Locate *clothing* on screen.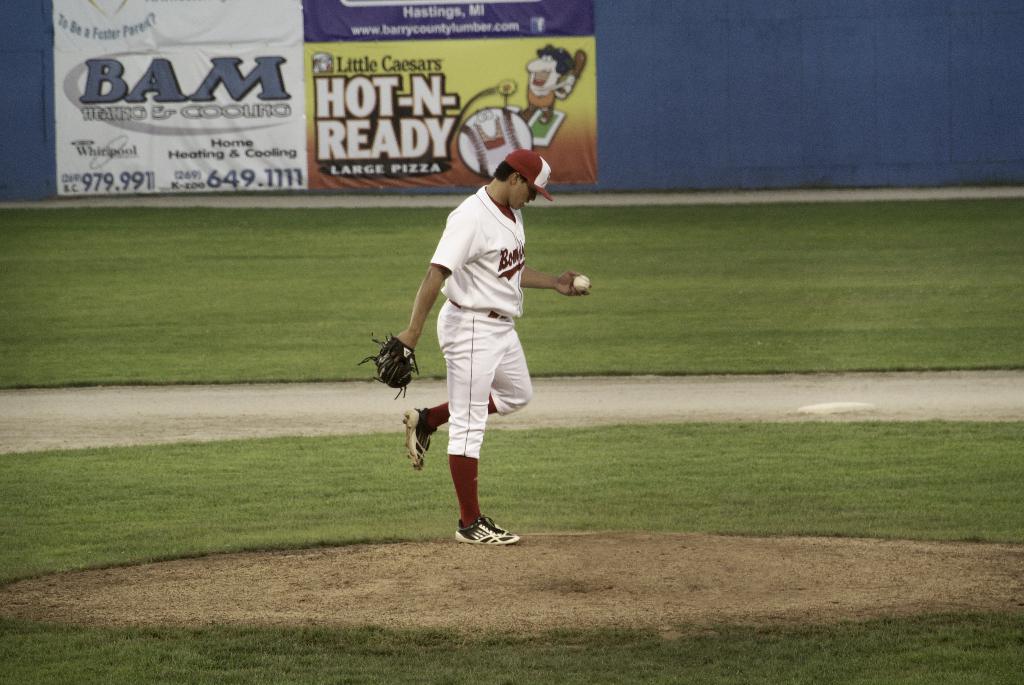
On screen at rect(406, 182, 545, 485).
